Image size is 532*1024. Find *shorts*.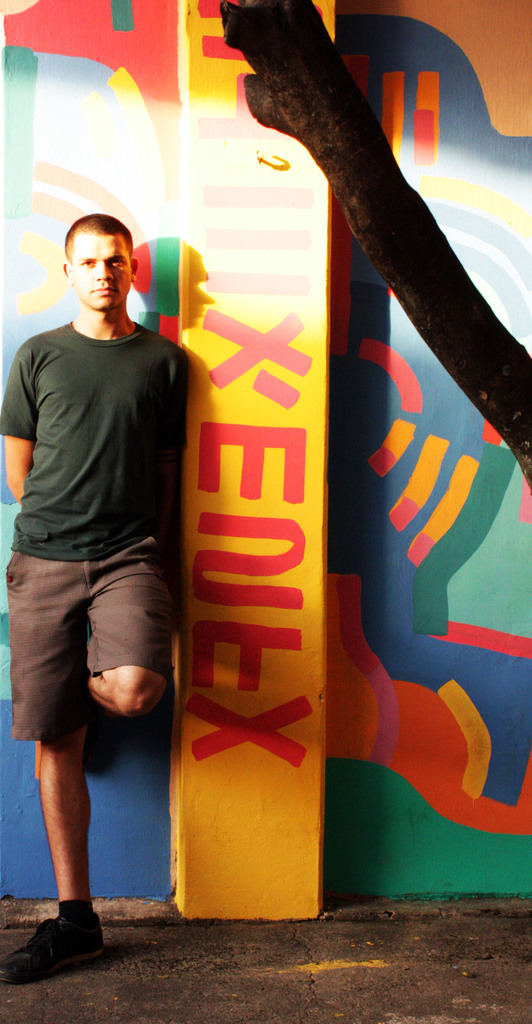
[left=3, top=537, right=173, bottom=739].
